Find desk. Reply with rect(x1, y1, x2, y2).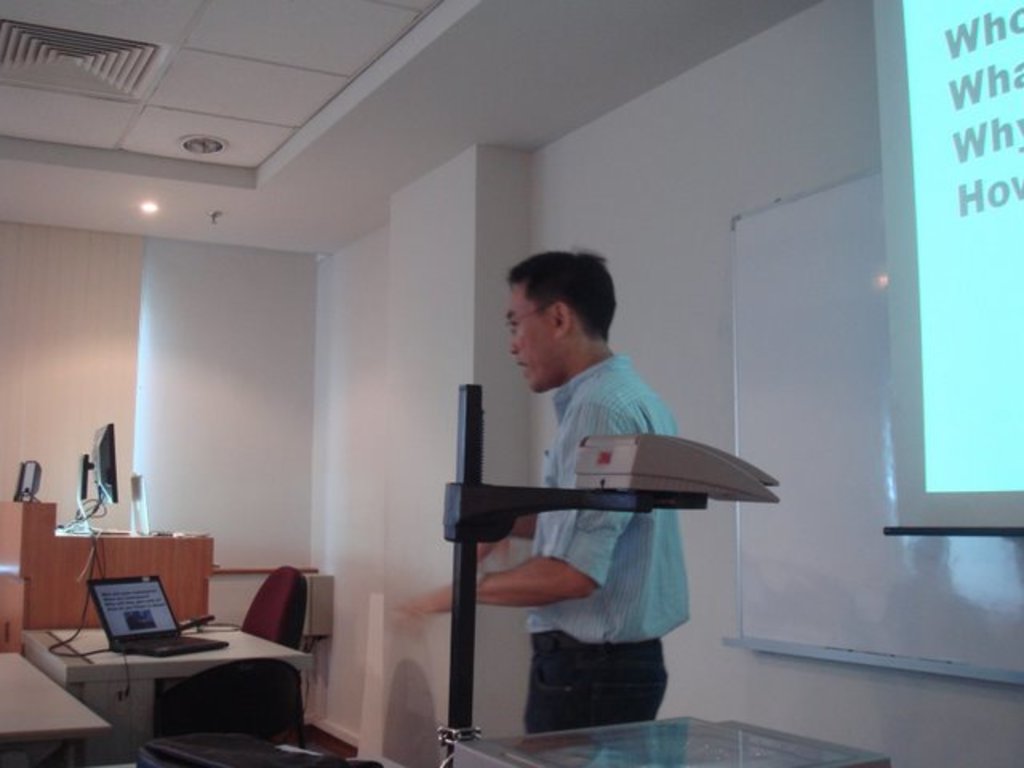
rect(26, 574, 301, 752).
